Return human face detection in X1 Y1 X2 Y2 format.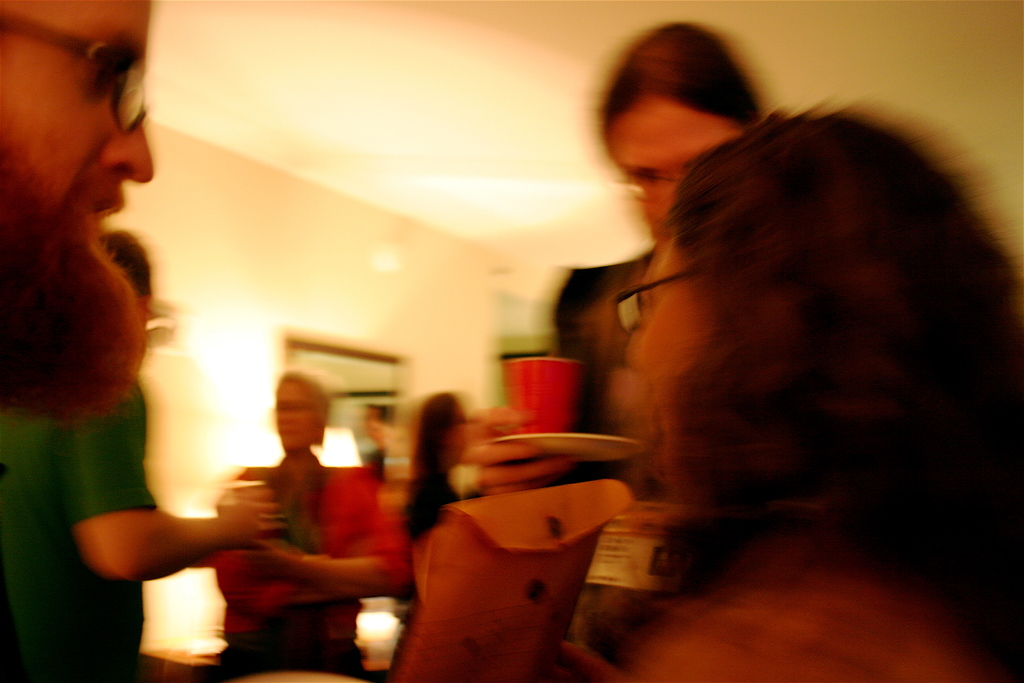
360 406 384 441.
